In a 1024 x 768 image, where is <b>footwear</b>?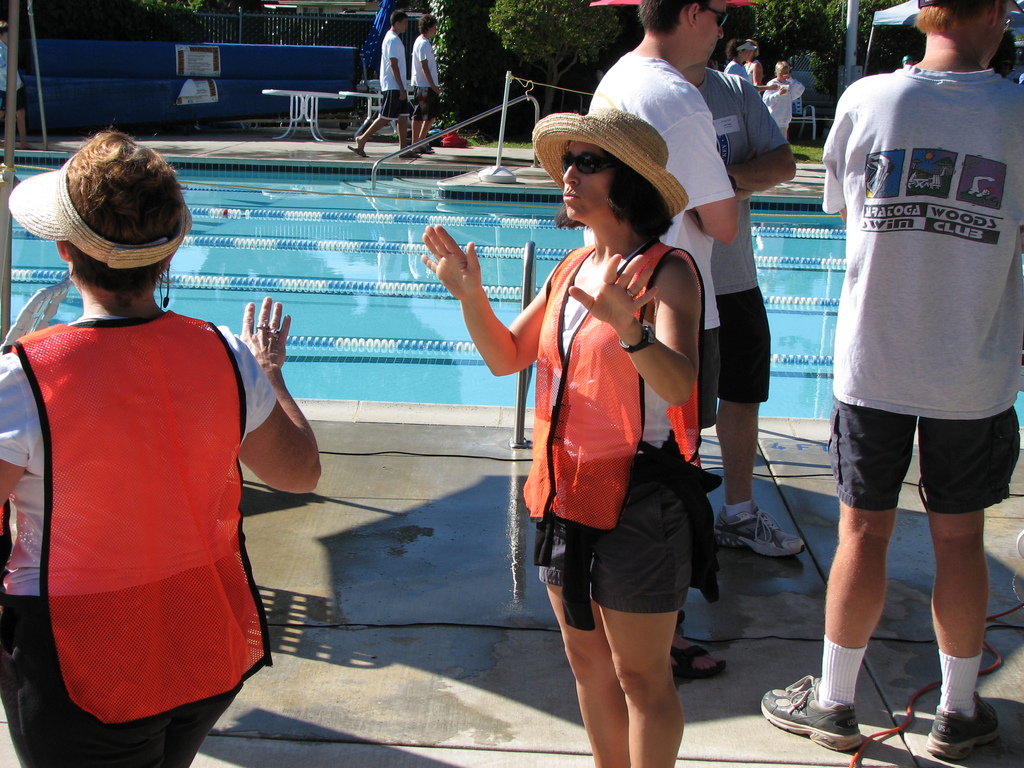
<bbox>926, 691, 1003, 760</bbox>.
